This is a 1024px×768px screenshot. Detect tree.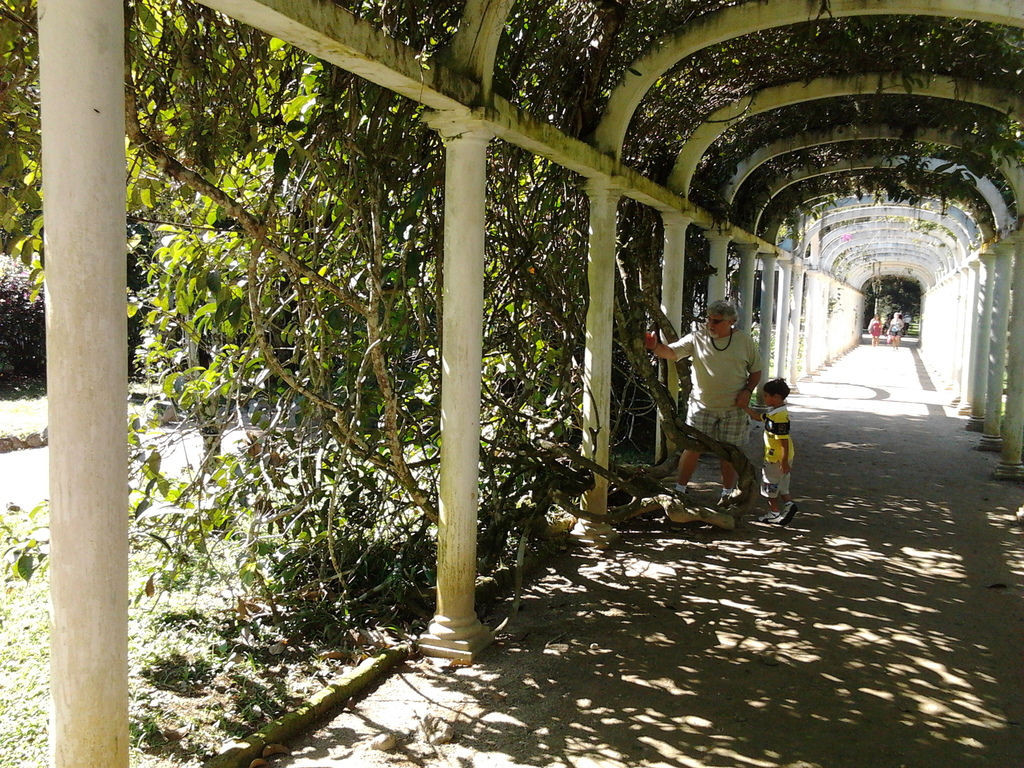
[74, 0, 881, 656].
